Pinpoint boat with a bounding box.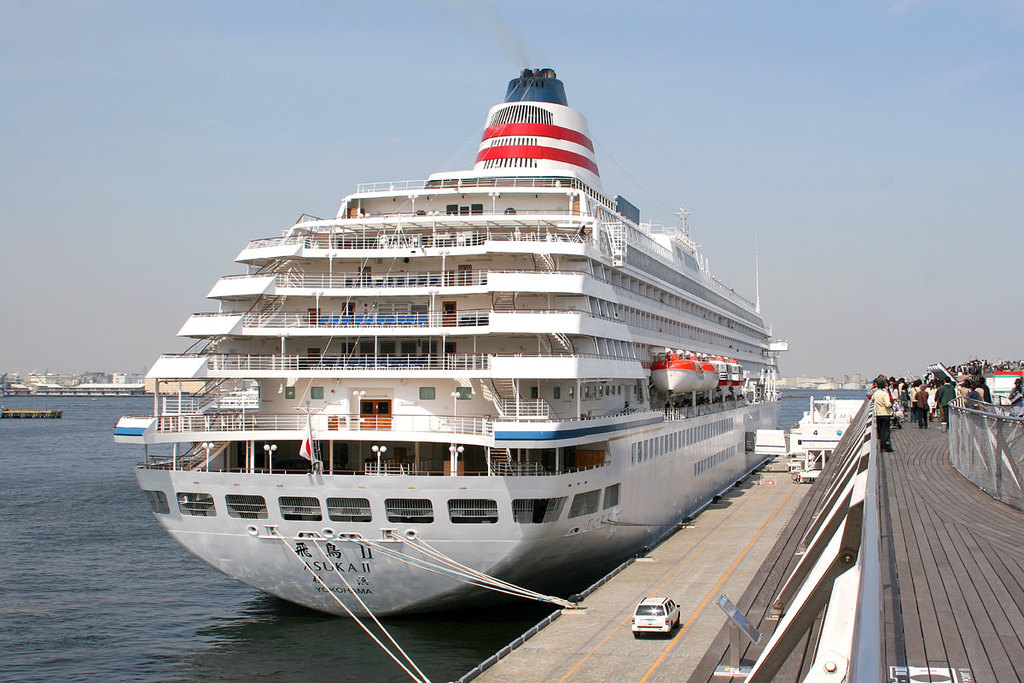
<bbox>113, 50, 814, 604</bbox>.
